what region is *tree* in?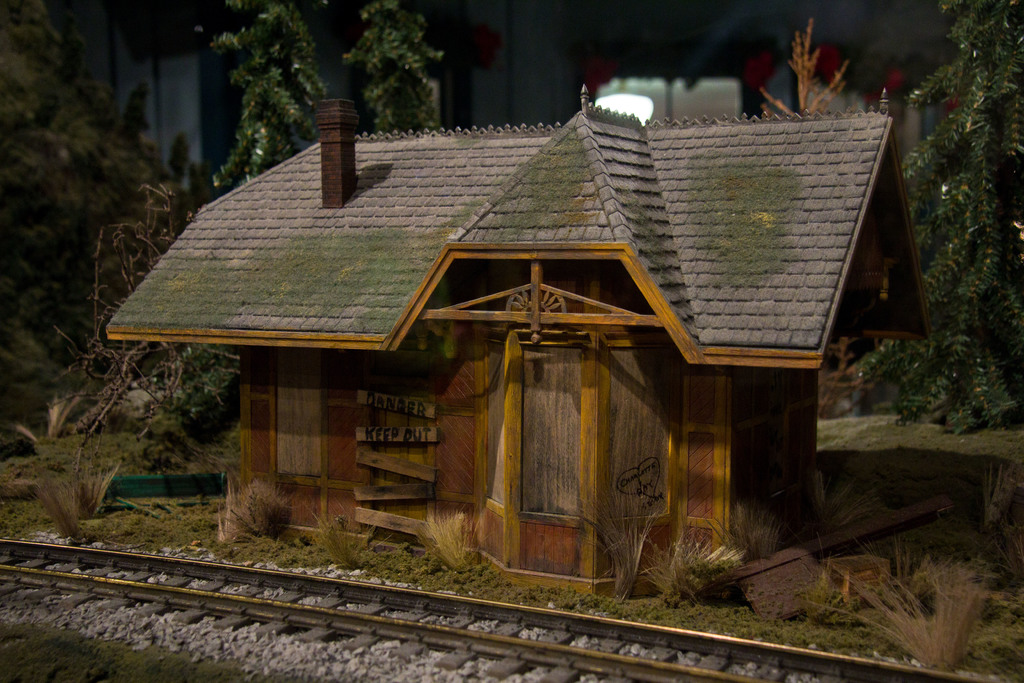
{"x1": 874, "y1": 0, "x2": 1019, "y2": 447}.
